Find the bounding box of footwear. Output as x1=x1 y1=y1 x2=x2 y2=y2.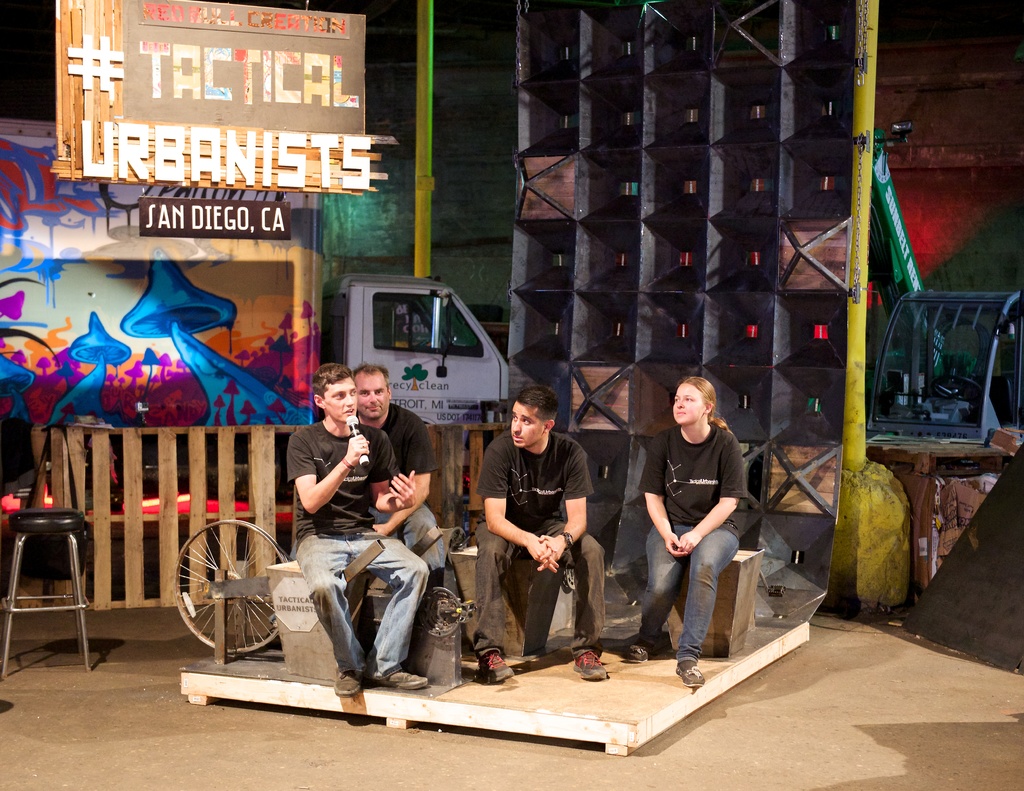
x1=369 y1=663 x2=429 y2=690.
